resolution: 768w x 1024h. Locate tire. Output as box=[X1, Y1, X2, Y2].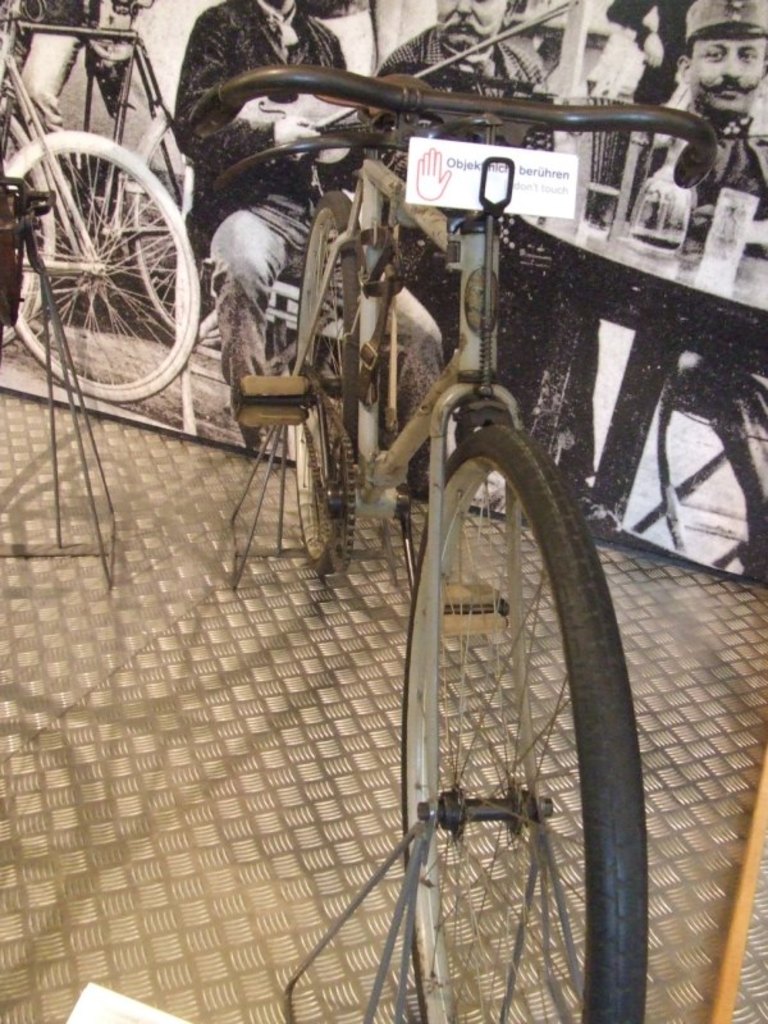
box=[6, 128, 204, 402].
